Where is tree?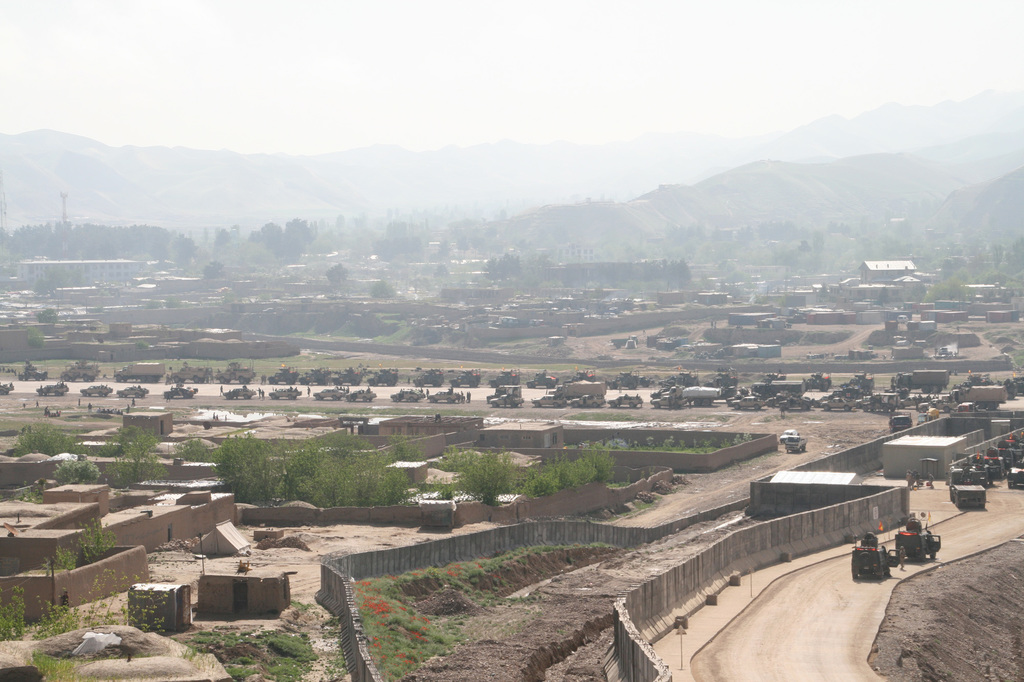
176/430/213/462.
